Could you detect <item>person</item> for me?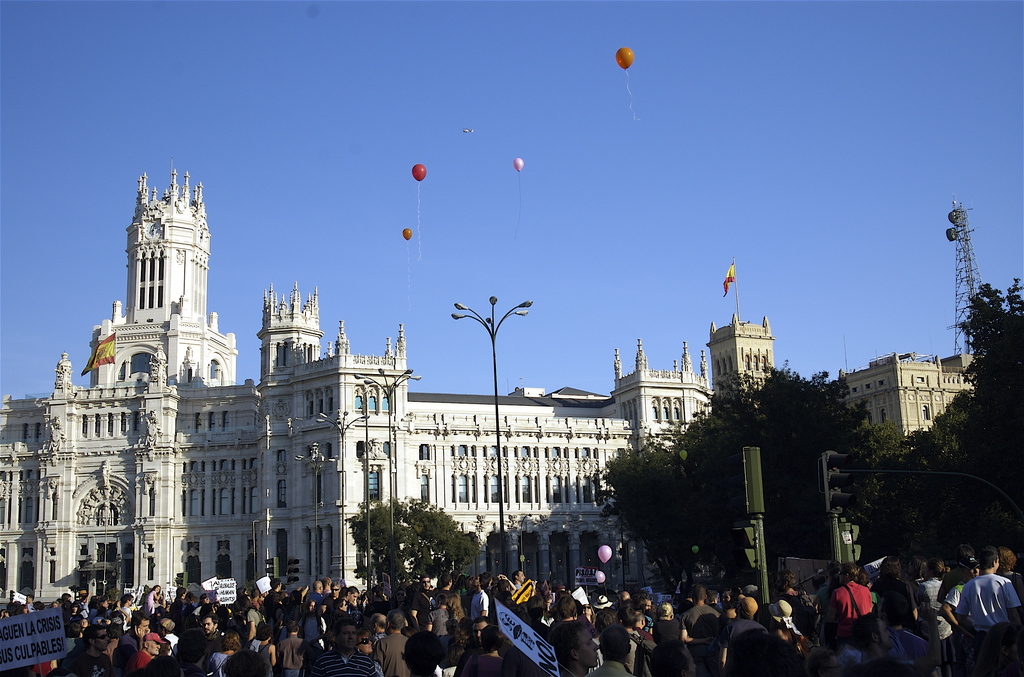
Detection result: detection(548, 587, 566, 591).
